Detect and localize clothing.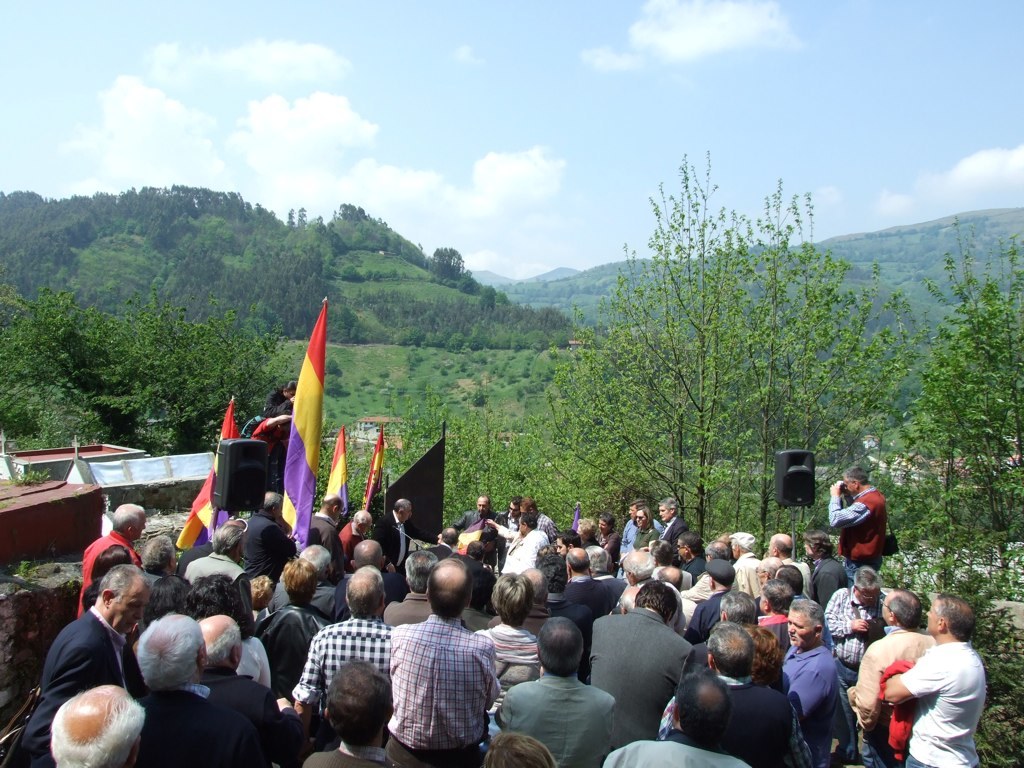
Localized at 872/641/989/767.
